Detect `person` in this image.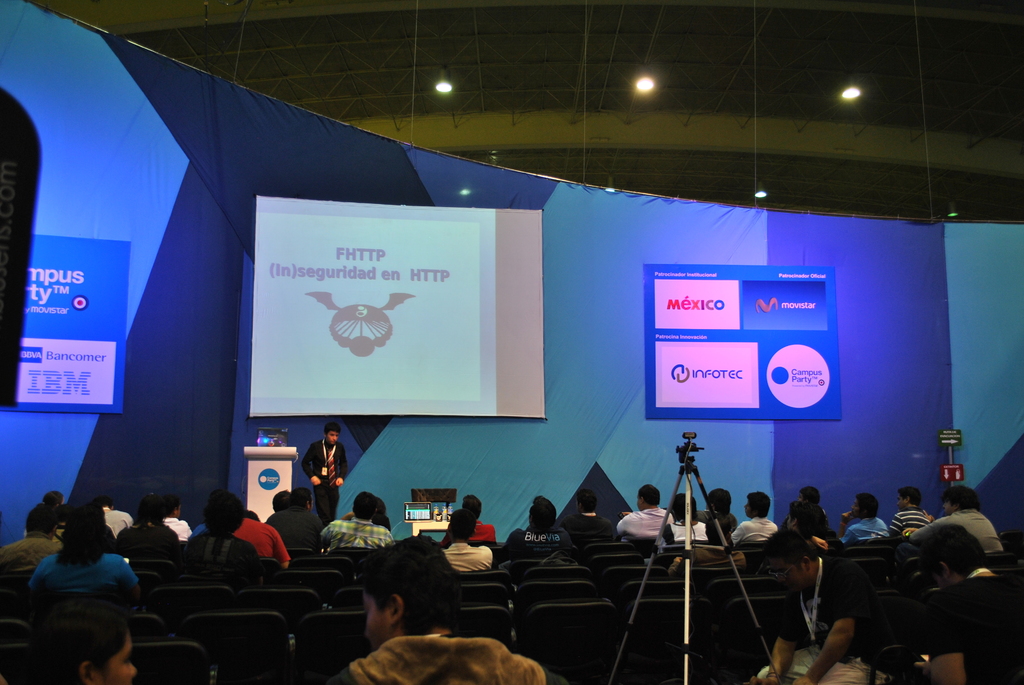
Detection: detection(31, 513, 138, 585).
